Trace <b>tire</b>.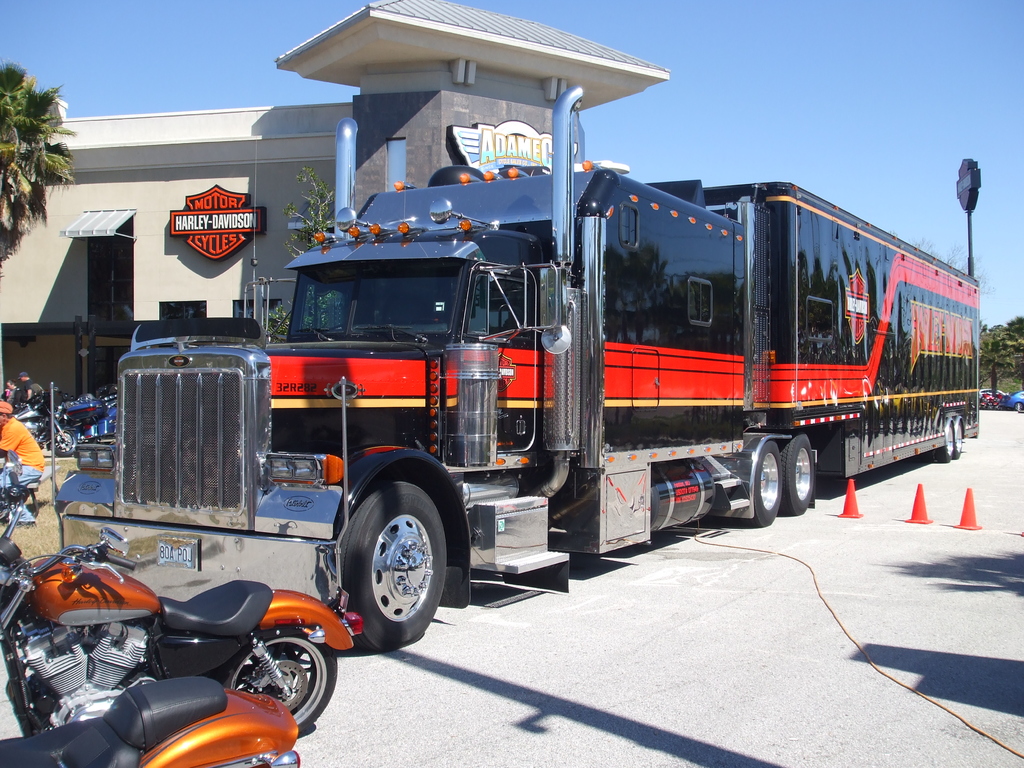
Traced to left=0, top=488, right=19, bottom=524.
